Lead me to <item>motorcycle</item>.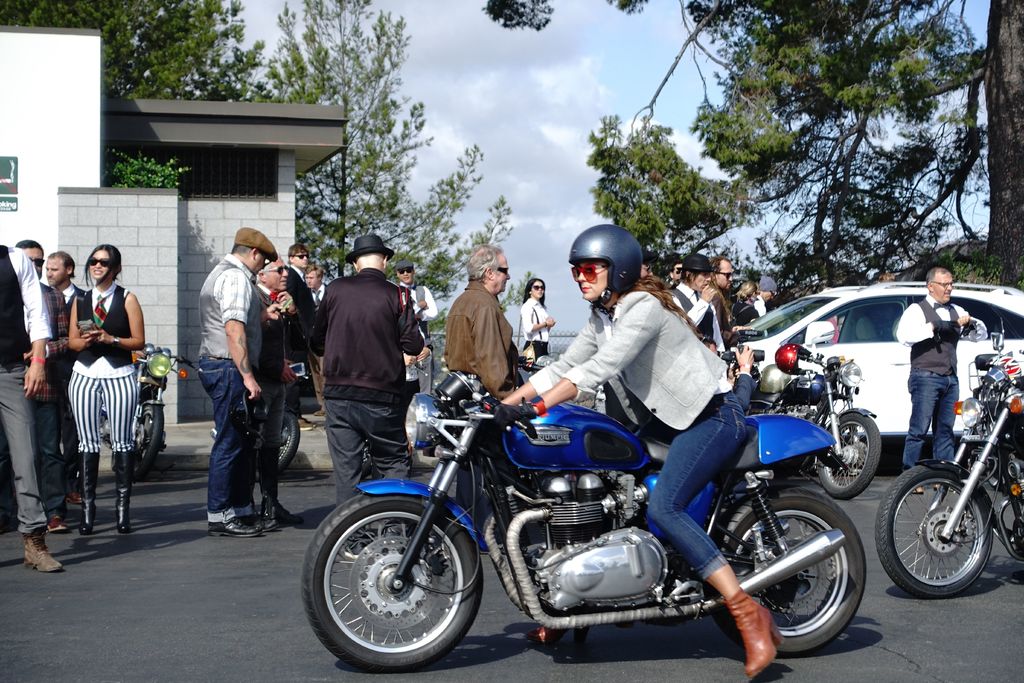
Lead to left=872, top=334, right=1023, bottom=598.
